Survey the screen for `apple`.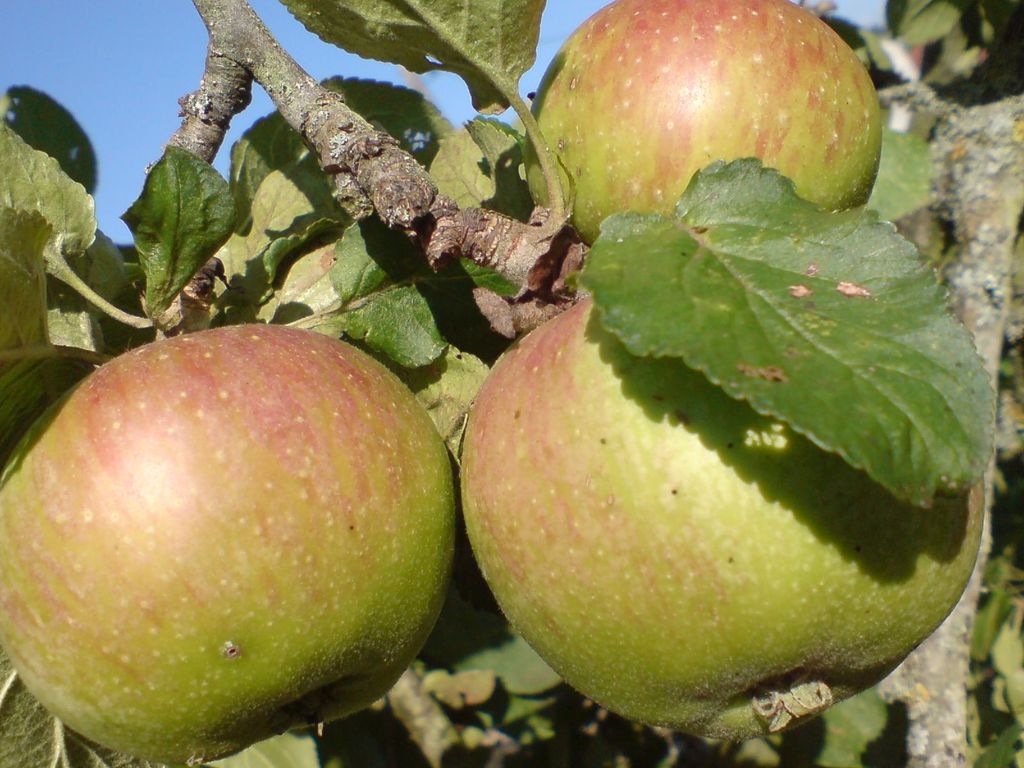
Survey found: [456,296,988,749].
